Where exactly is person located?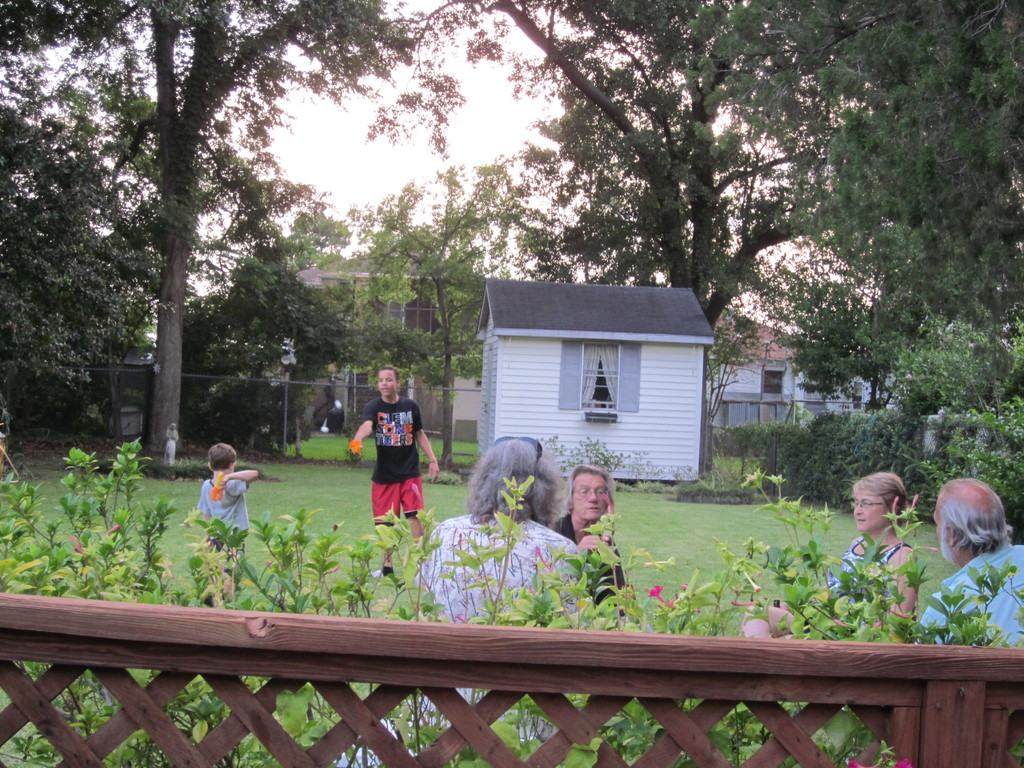
Its bounding box is [743,471,923,636].
